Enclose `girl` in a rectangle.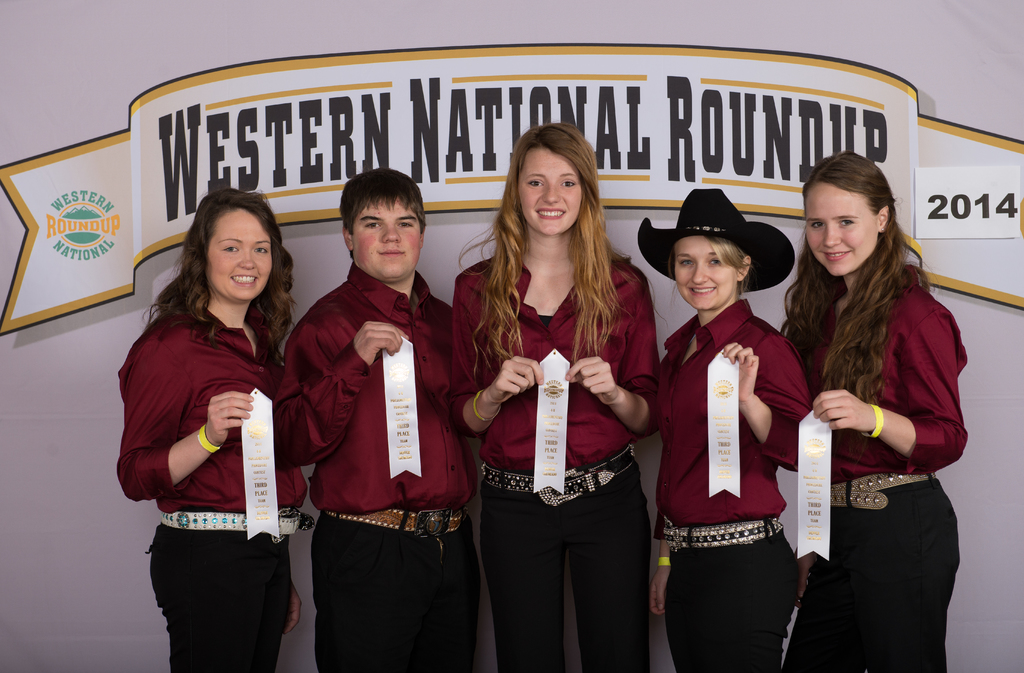
(x1=110, y1=178, x2=304, y2=672).
